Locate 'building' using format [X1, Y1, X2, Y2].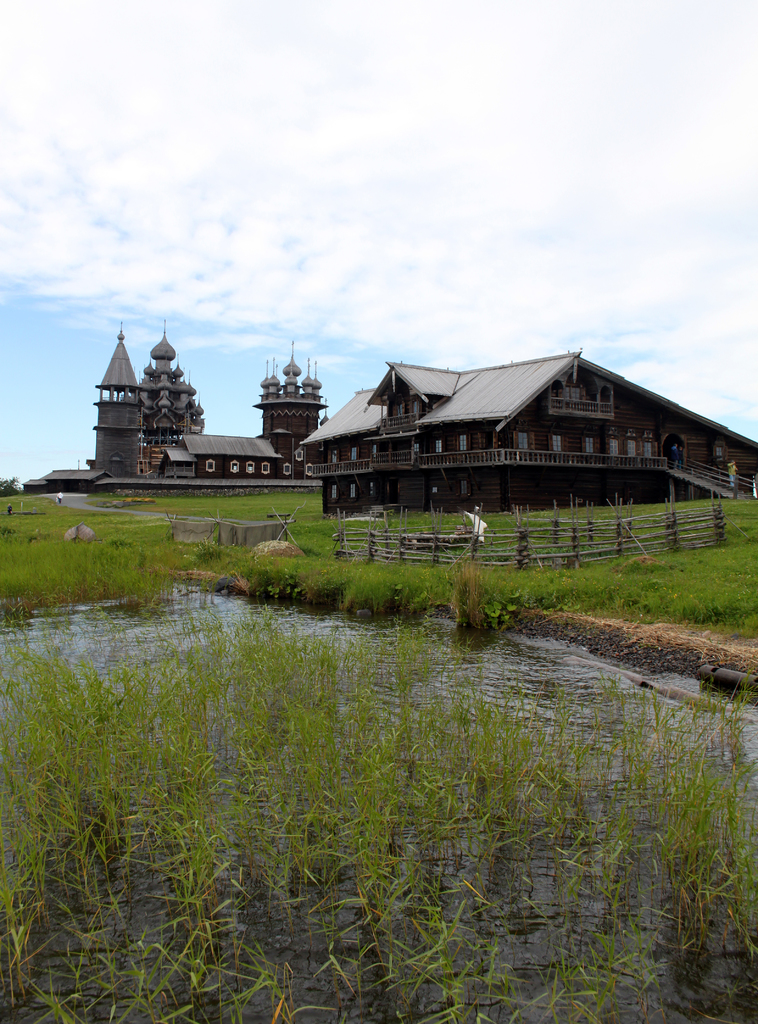
[293, 345, 757, 520].
